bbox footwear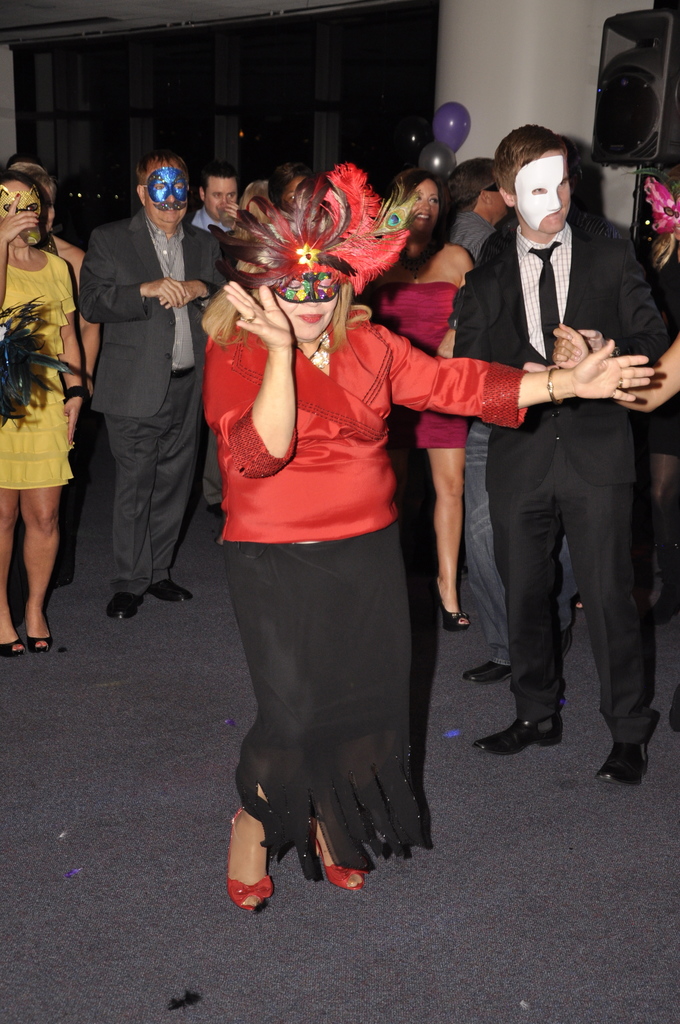
detection(594, 734, 645, 790)
